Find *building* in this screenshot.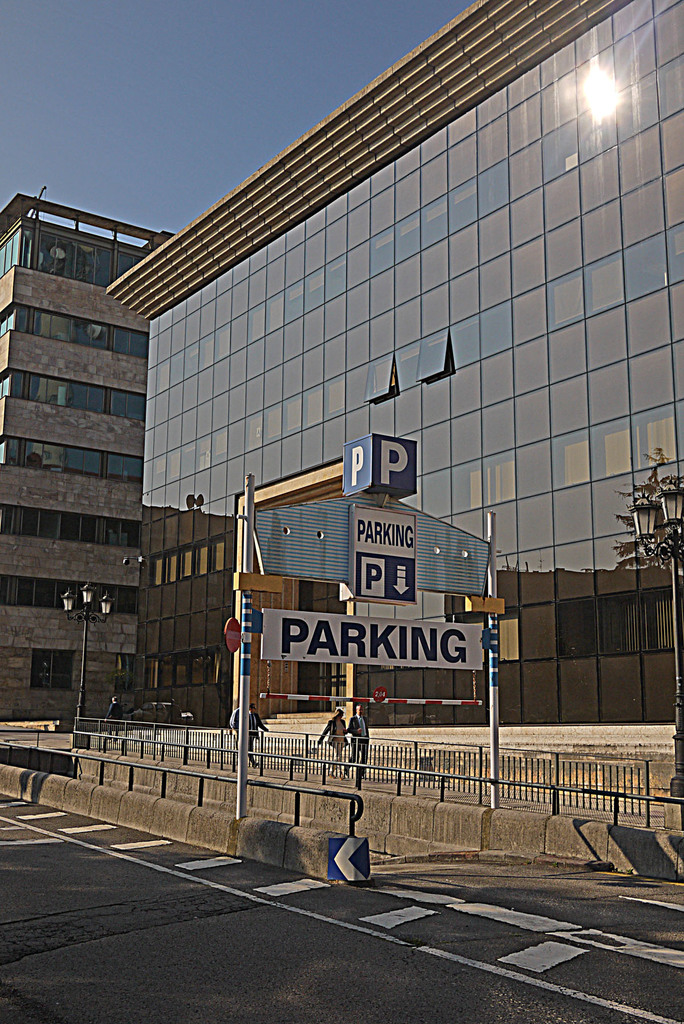
The bounding box for *building* is select_region(0, 185, 173, 725).
